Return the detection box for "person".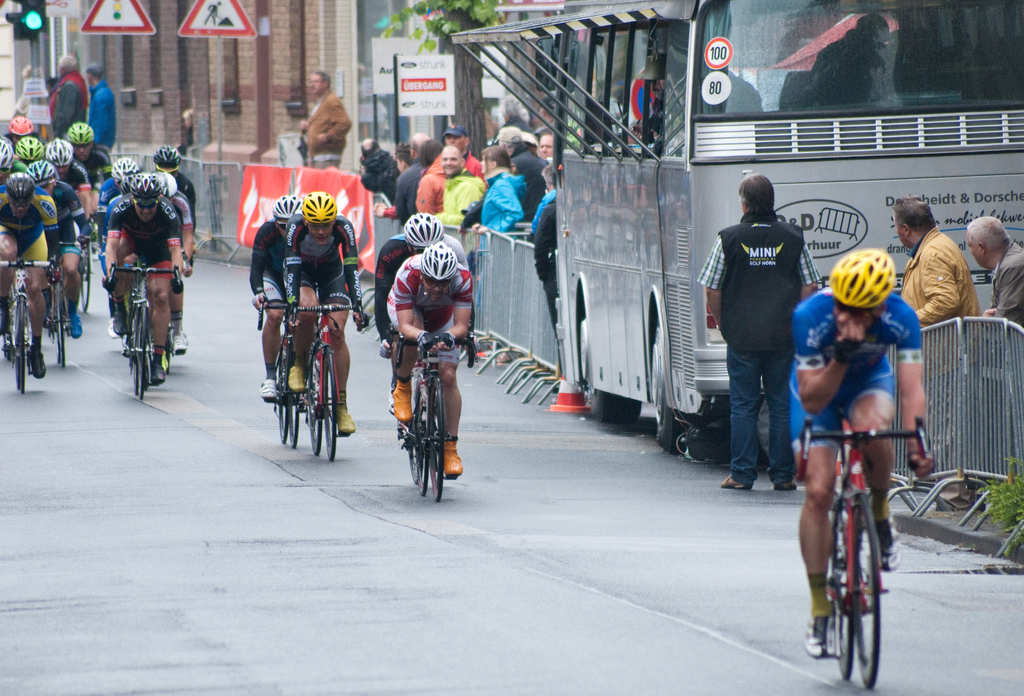
bbox=(889, 194, 981, 449).
